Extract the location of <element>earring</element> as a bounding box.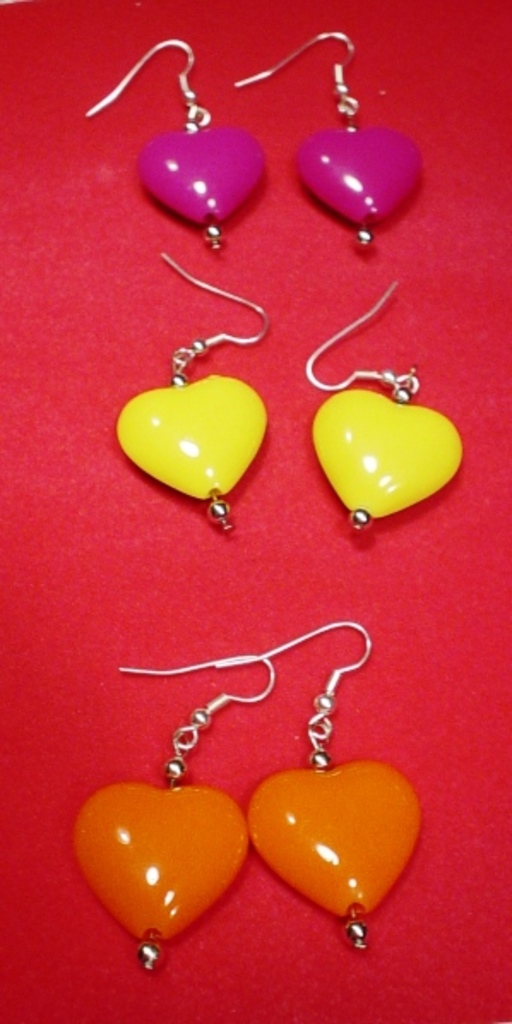
locate(247, 615, 420, 950).
